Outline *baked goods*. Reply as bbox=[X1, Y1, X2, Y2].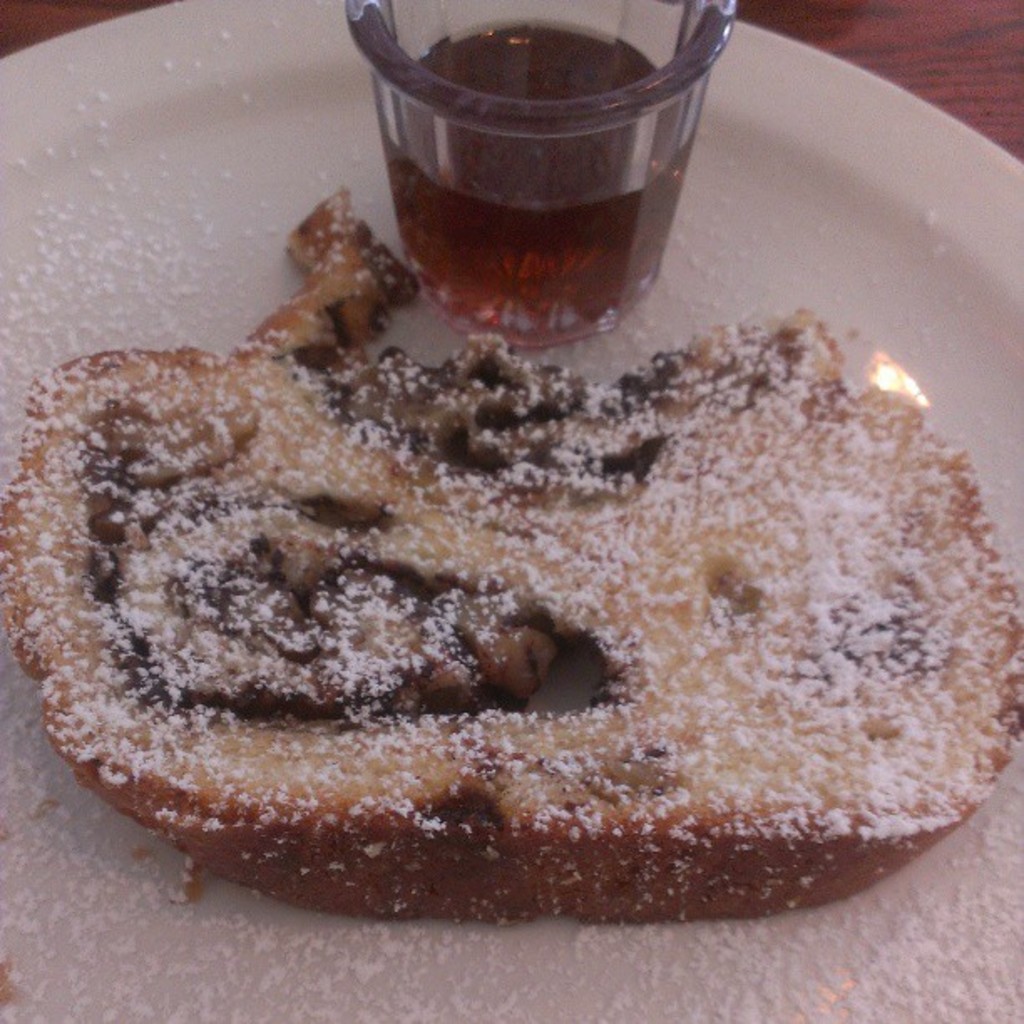
bbox=[0, 278, 1019, 929].
